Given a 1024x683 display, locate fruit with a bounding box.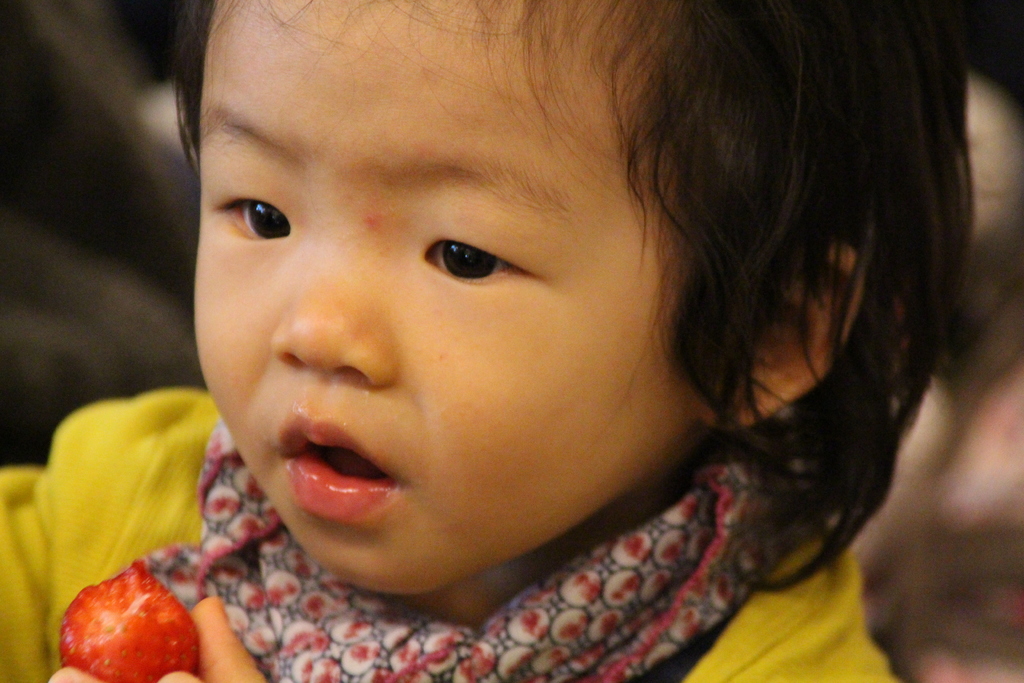
Located: {"left": 60, "top": 560, "right": 198, "bottom": 682}.
